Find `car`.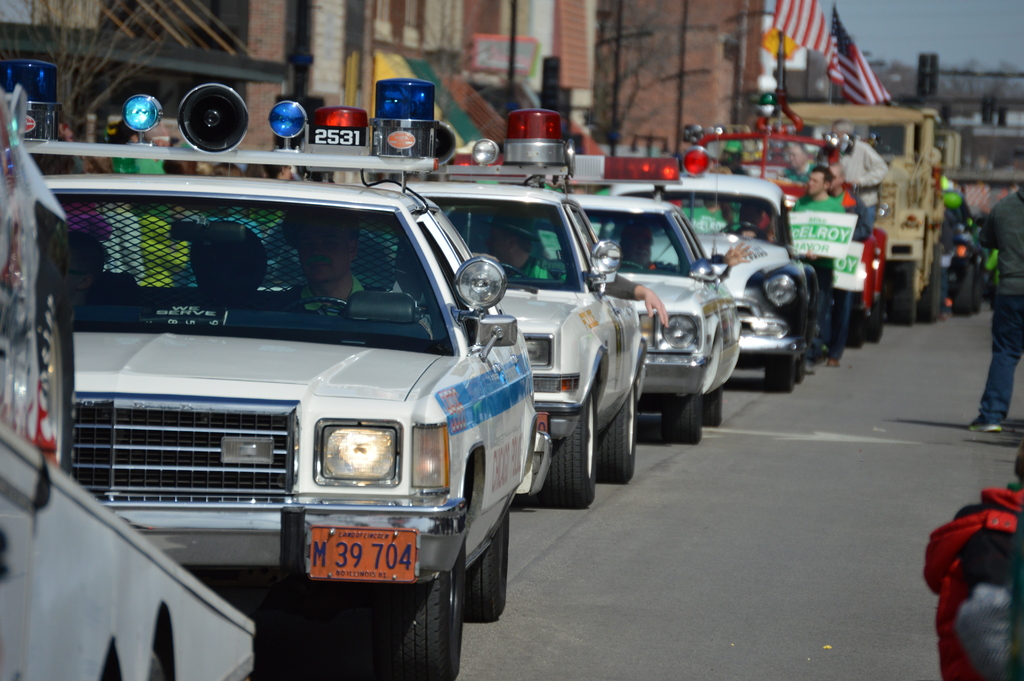
601 151 819 398.
